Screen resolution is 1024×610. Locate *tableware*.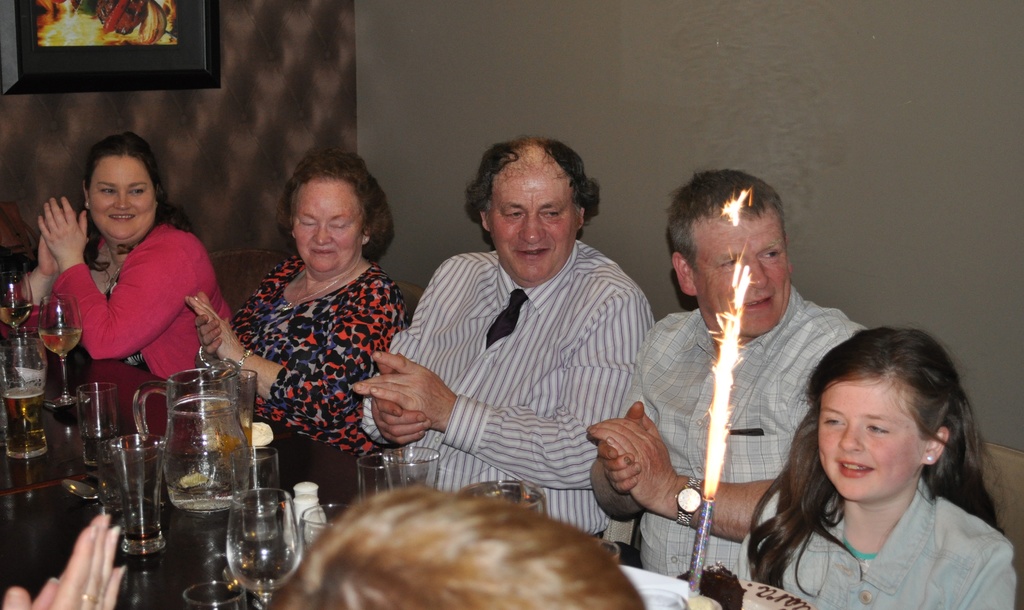
bbox=[79, 382, 120, 470].
